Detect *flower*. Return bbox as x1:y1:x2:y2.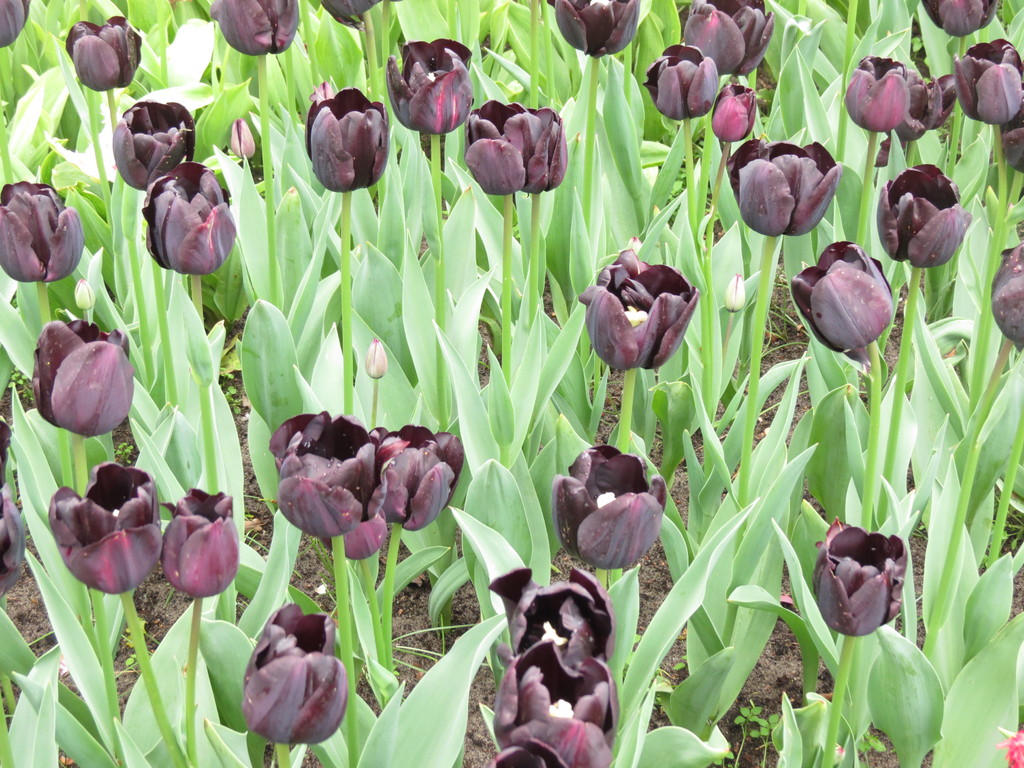
991:240:1023:352.
